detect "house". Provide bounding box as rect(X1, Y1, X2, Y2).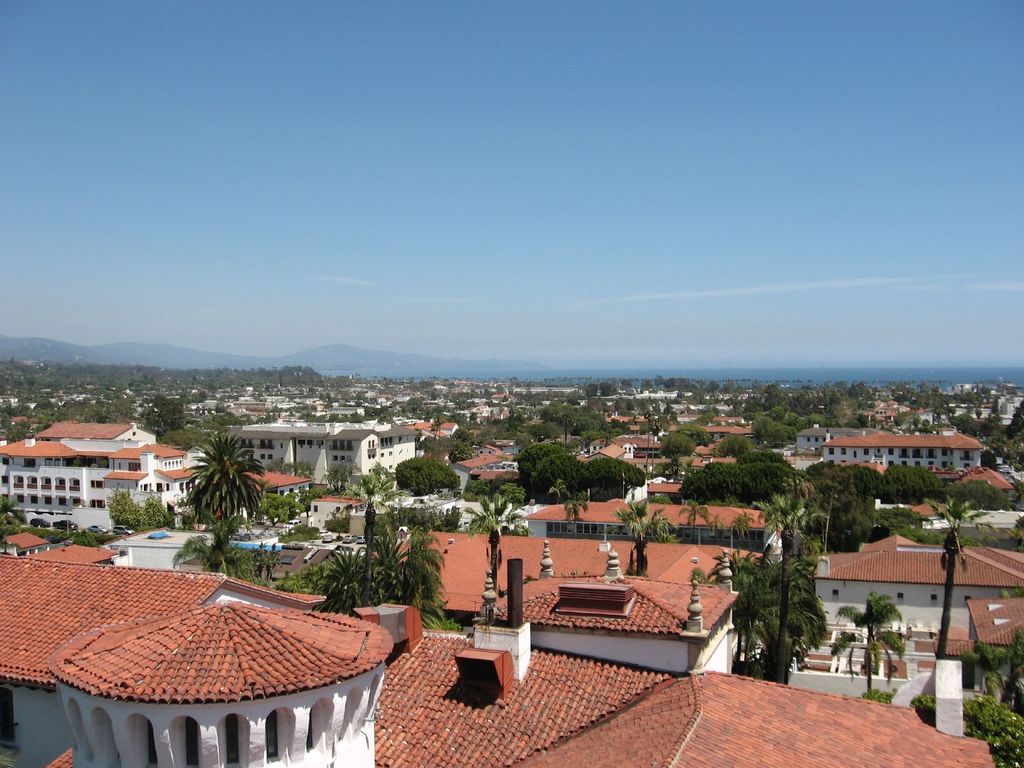
rect(945, 460, 1020, 513).
